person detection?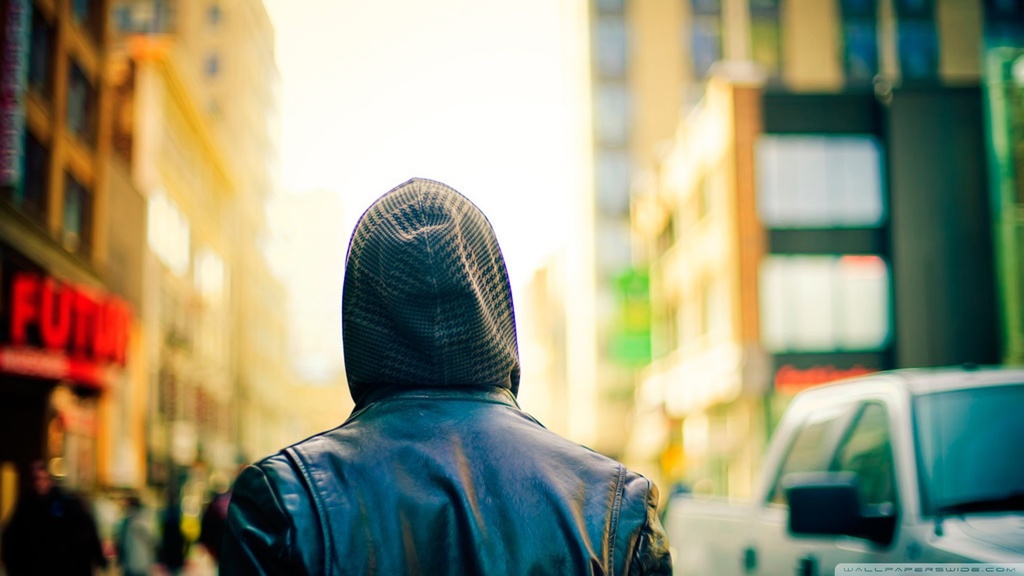
107:489:157:575
